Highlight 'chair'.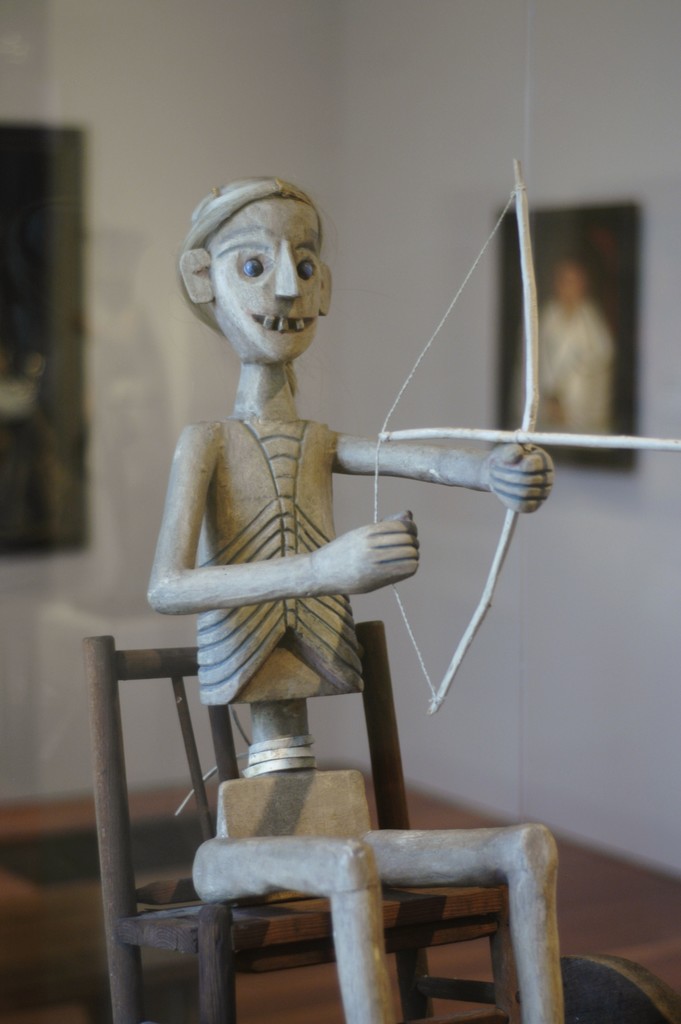
Highlighted region: crop(8, 627, 675, 1023).
